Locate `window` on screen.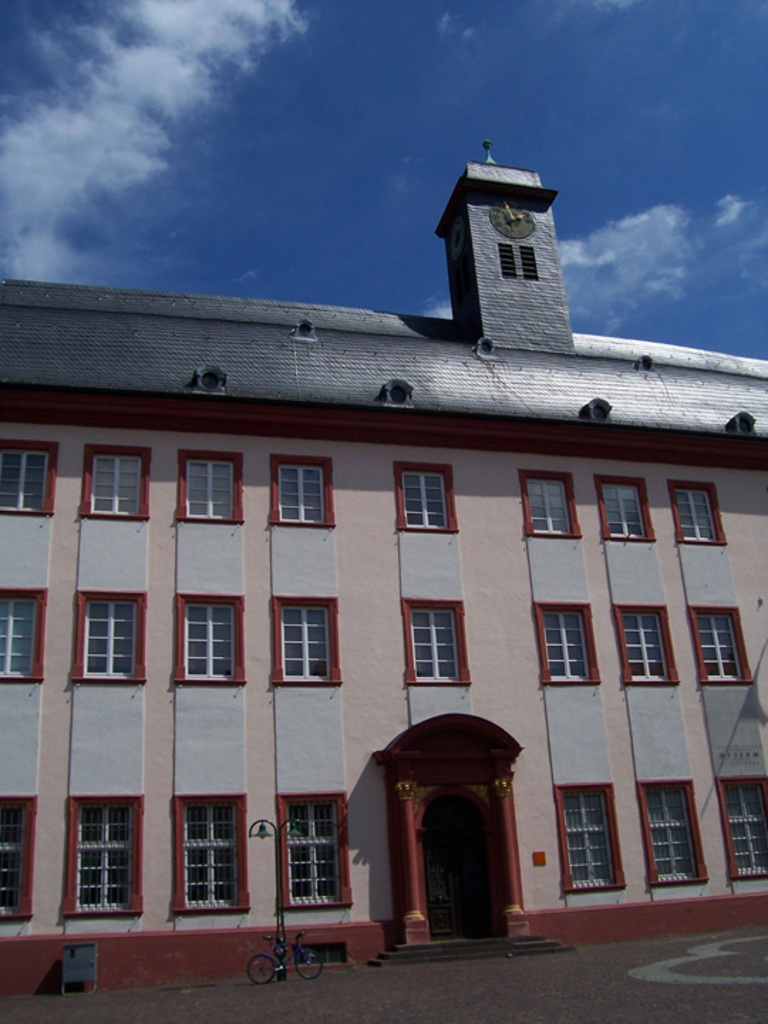
On screen at box(4, 801, 31, 914).
